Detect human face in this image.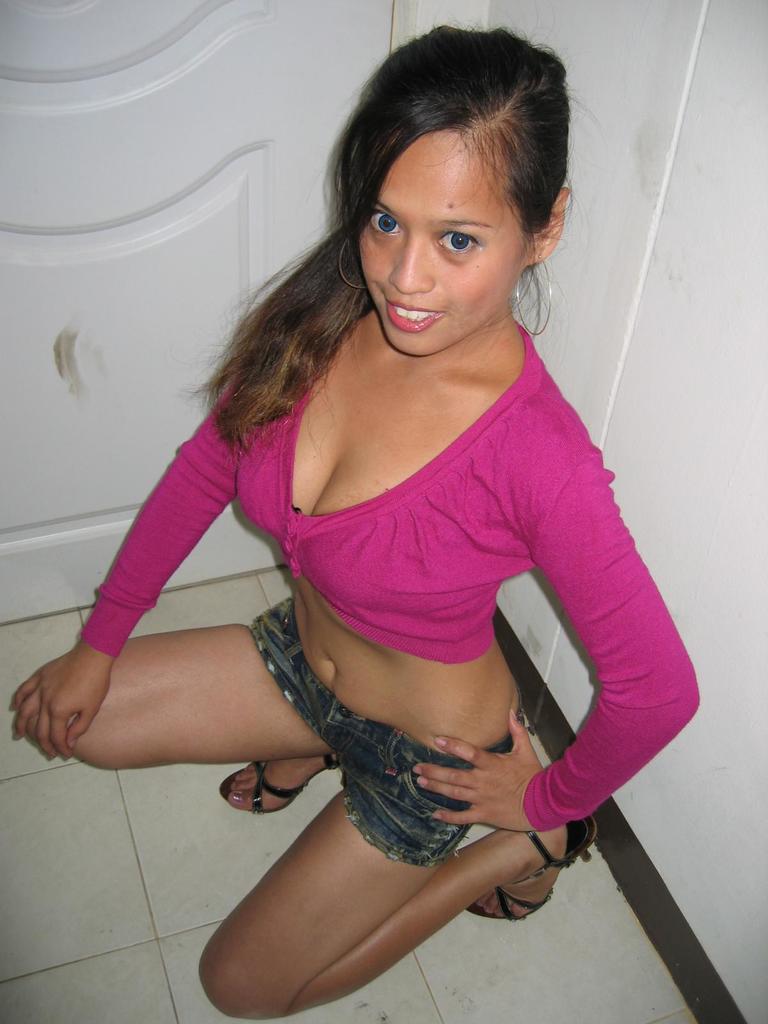
Detection: [x1=355, y1=118, x2=532, y2=360].
